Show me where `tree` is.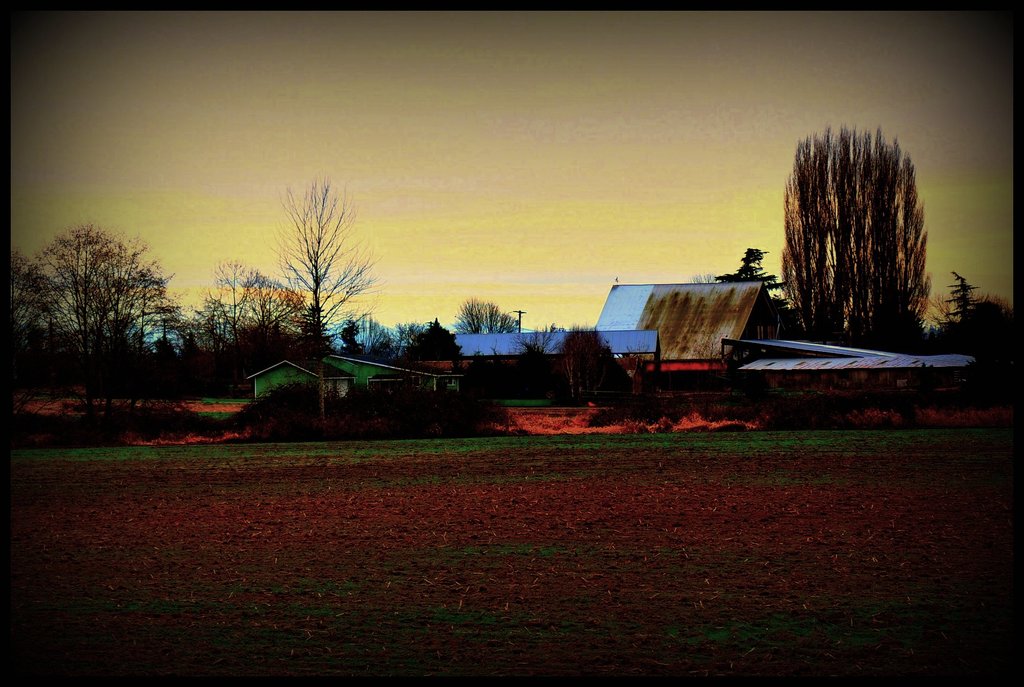
`tree` is at 692, 247, 777, 291.
